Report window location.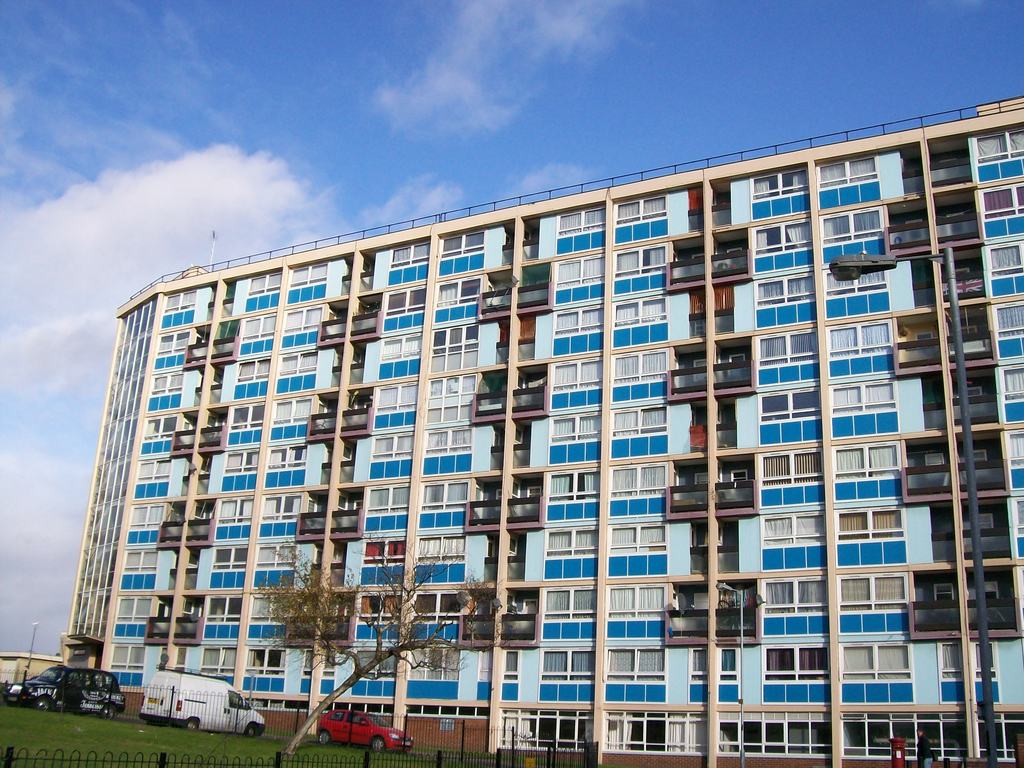
Report: (438, 234, 484, 257).
